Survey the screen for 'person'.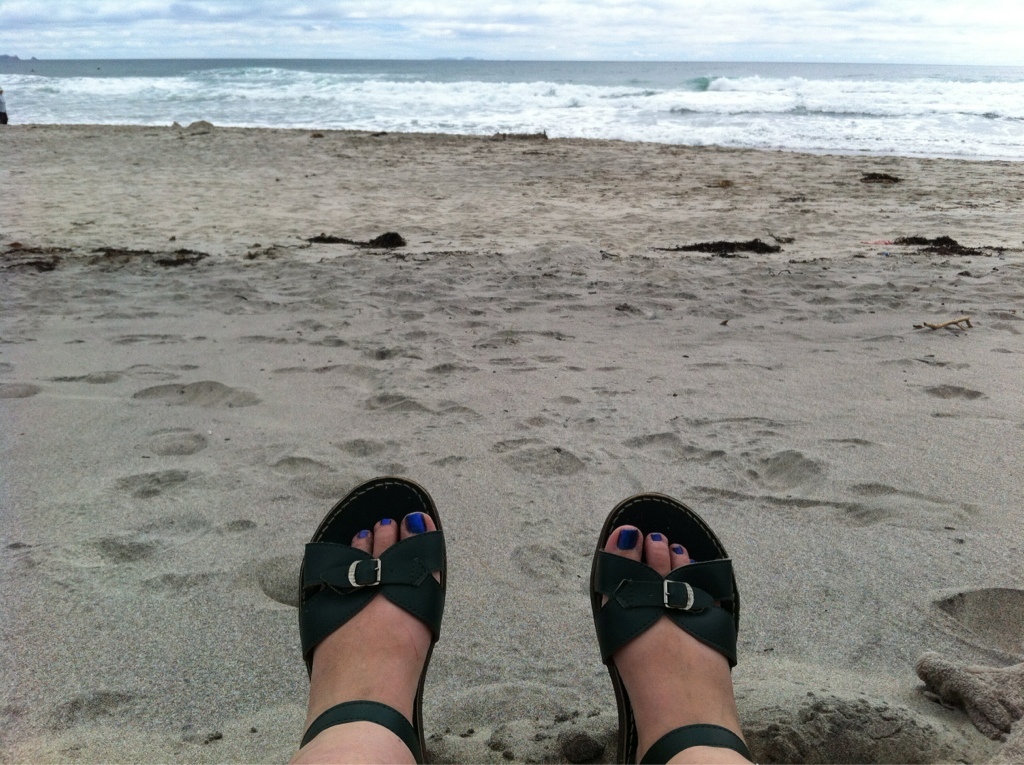
Survey found: Rect(278, 471, 788, 764).
